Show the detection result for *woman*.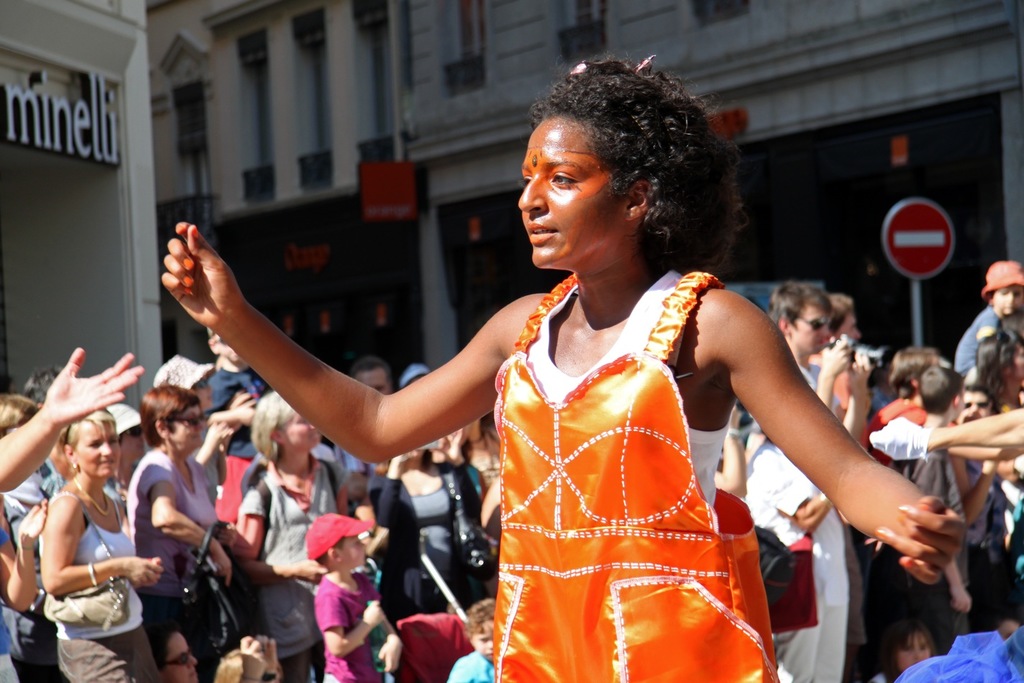
Rect(31, 405, 157, 682).
